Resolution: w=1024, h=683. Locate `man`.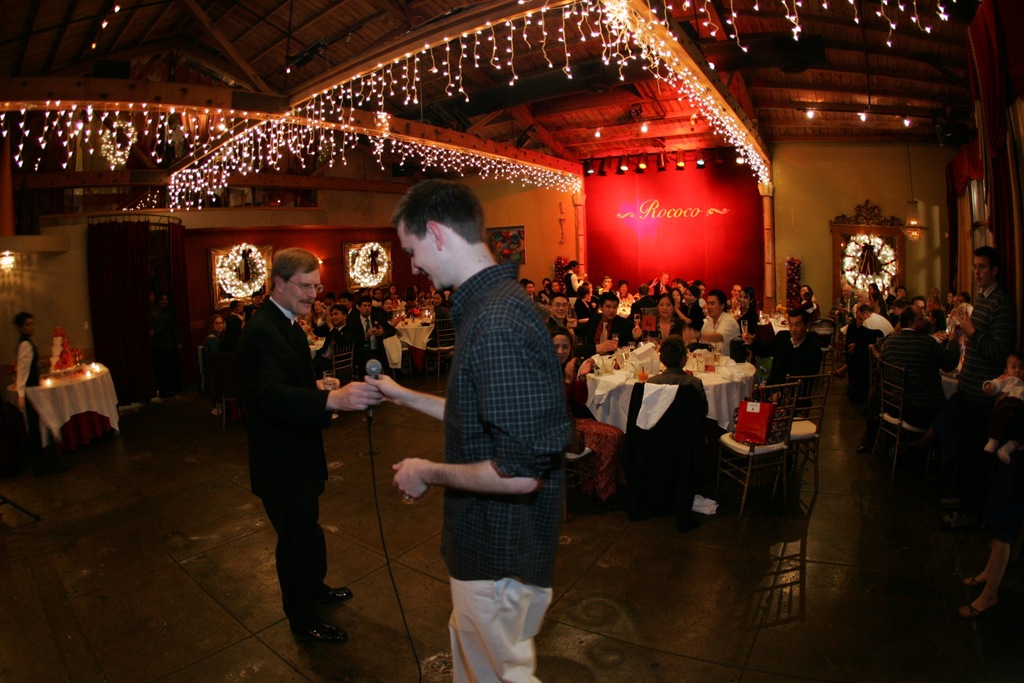
(876,304,935,371).
